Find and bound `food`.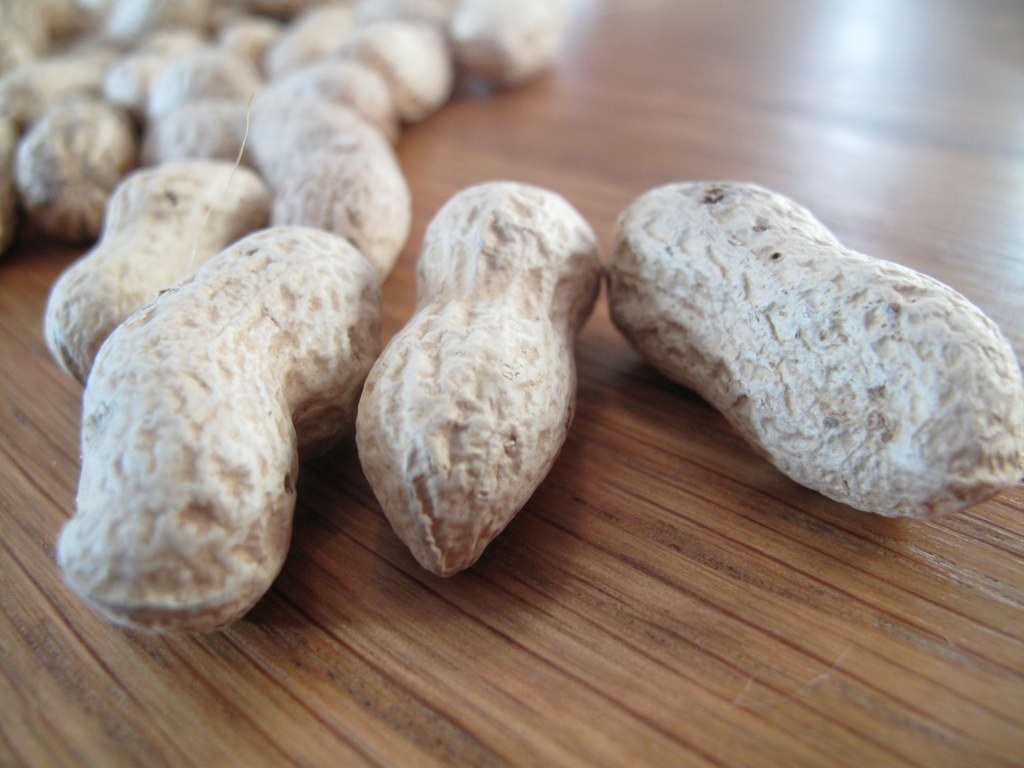
Bound: (x1=622, y1=210, x2=1013, y2=510).
